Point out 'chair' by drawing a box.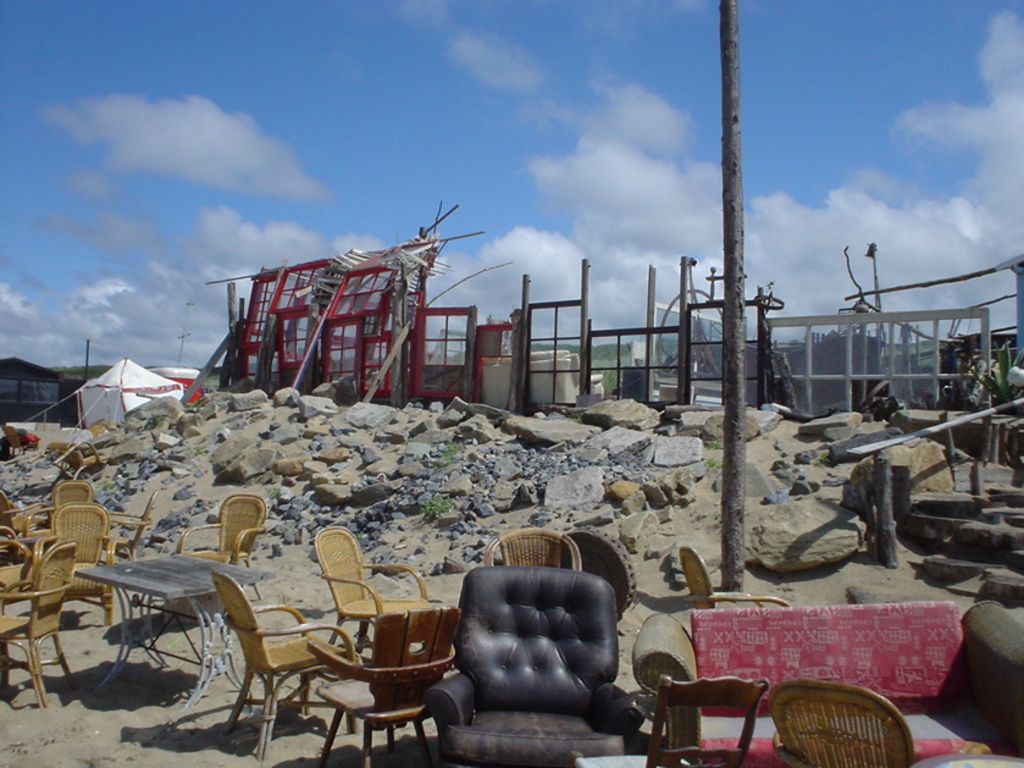
region(303, 598, 454, 767).
